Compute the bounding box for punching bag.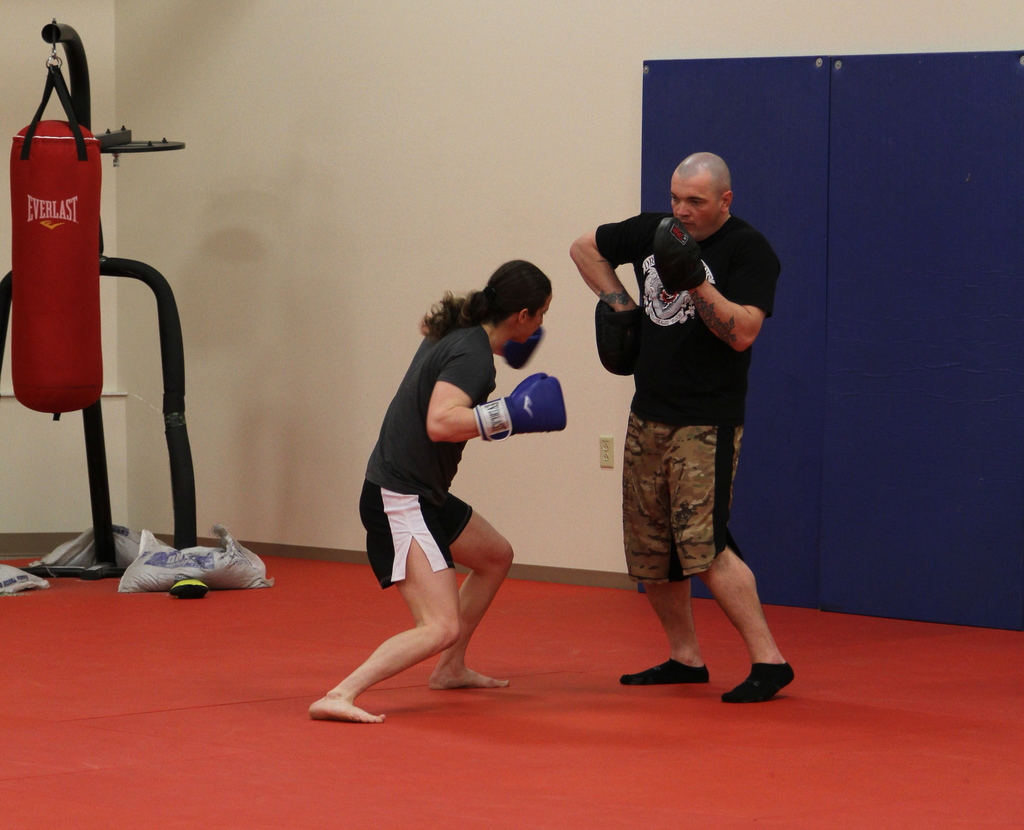
<bbox>7, 55, 106, 419</bbox>.
